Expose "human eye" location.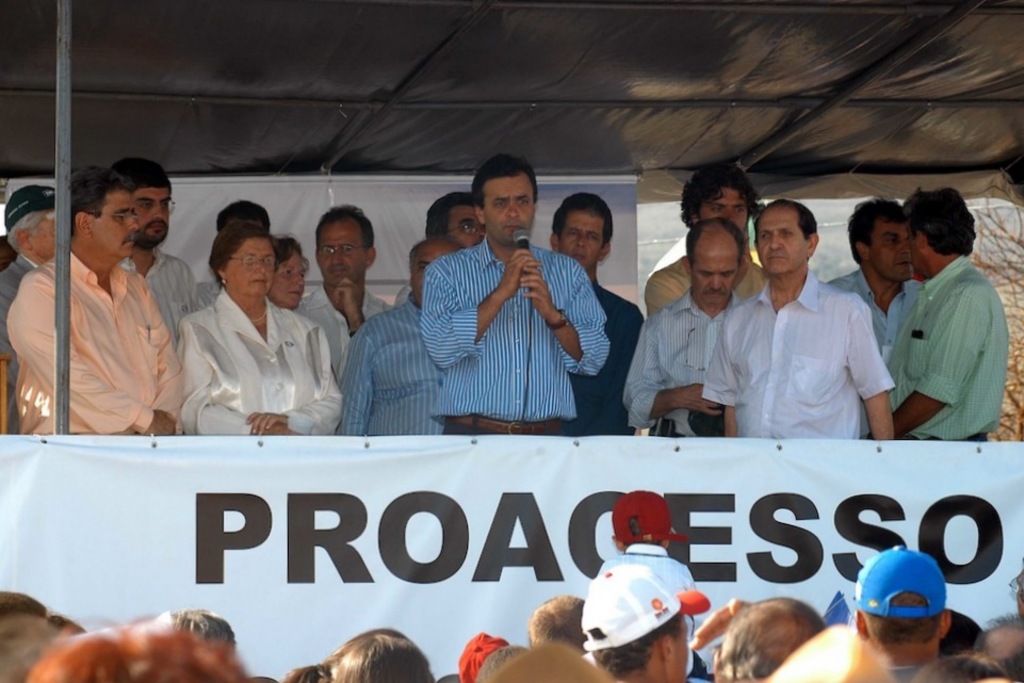
Exposed at <bbox>585, 232, 601, 243</bbox>.
